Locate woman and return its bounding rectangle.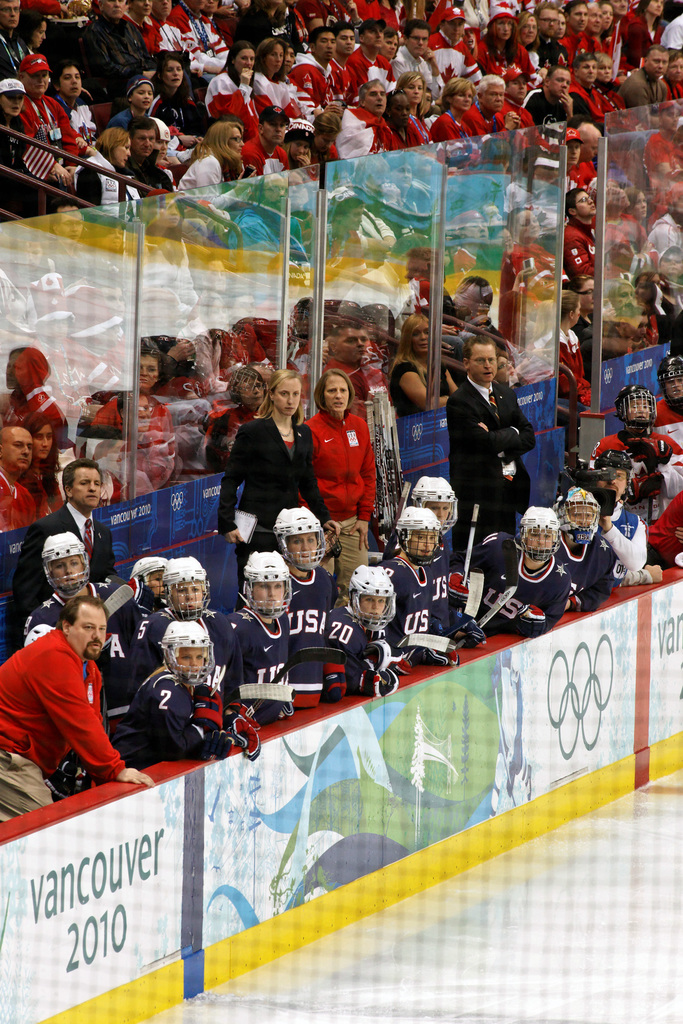
(left=0, top=76, right=29, bottom=211).
